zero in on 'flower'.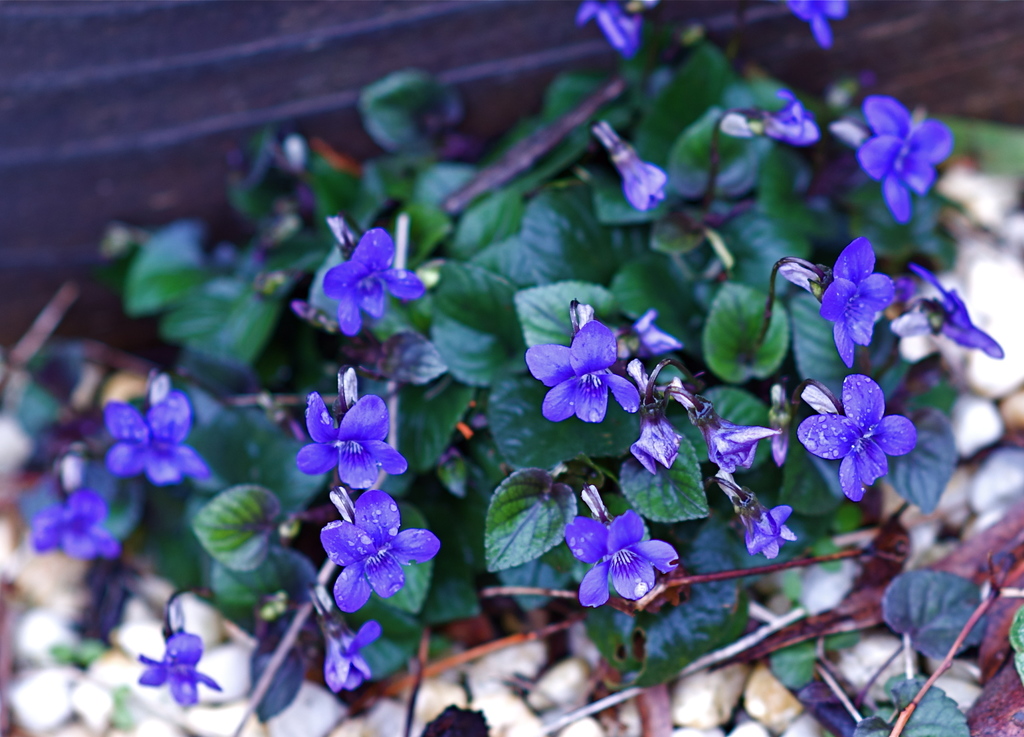
Zeroed in: 903/264/1007/358.
